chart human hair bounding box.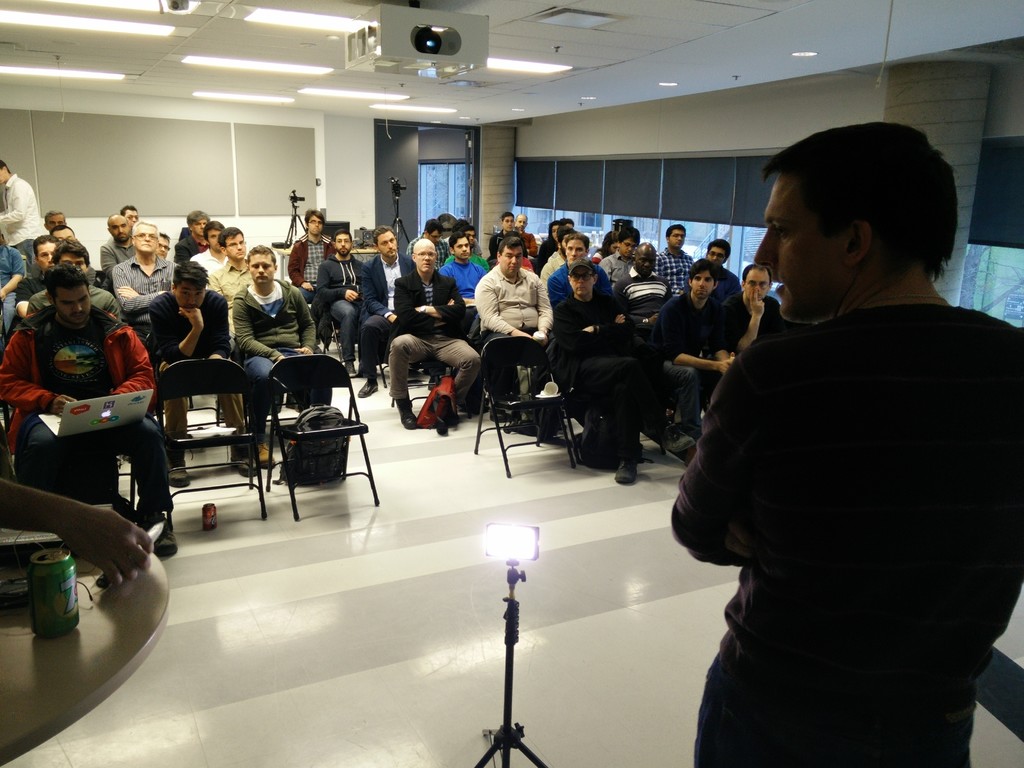
Charted: <box>463,225,474,233</box>.
